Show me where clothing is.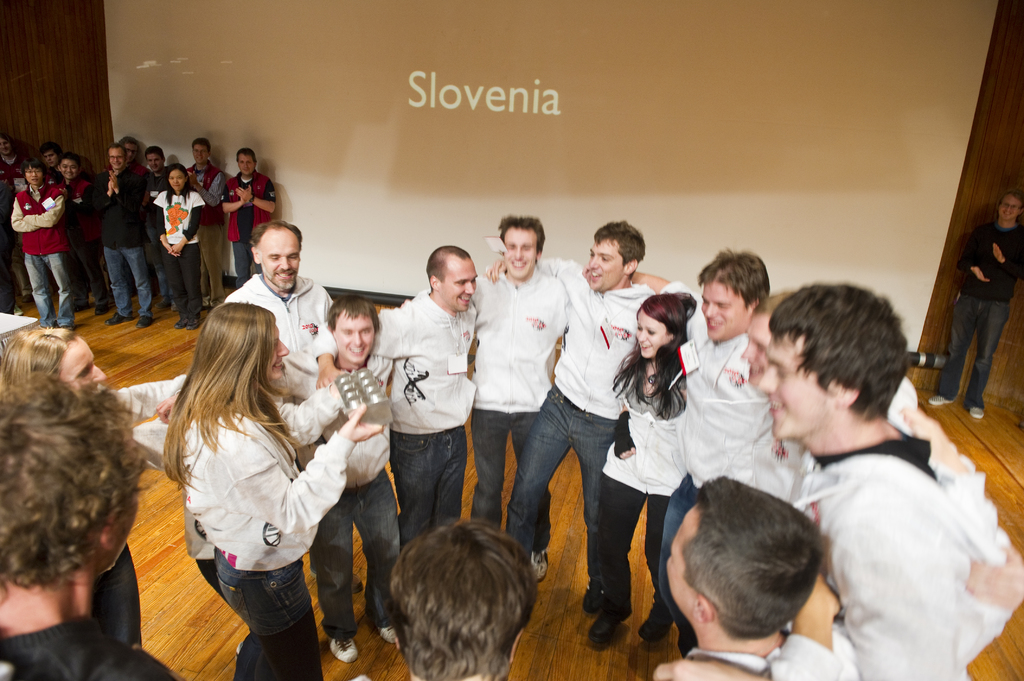
clothing is at <box>604,358,692,497</box>.
